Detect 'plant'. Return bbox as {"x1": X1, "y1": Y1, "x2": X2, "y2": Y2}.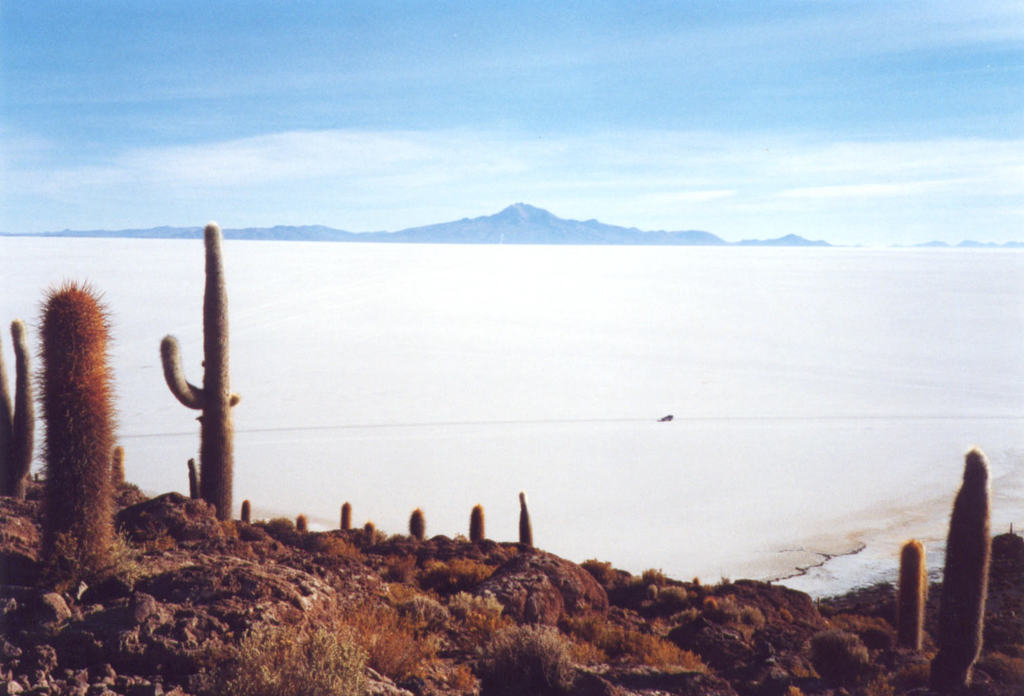
{"x1": 463, "y1": 501, "x2": 496, "y2": 543}.
